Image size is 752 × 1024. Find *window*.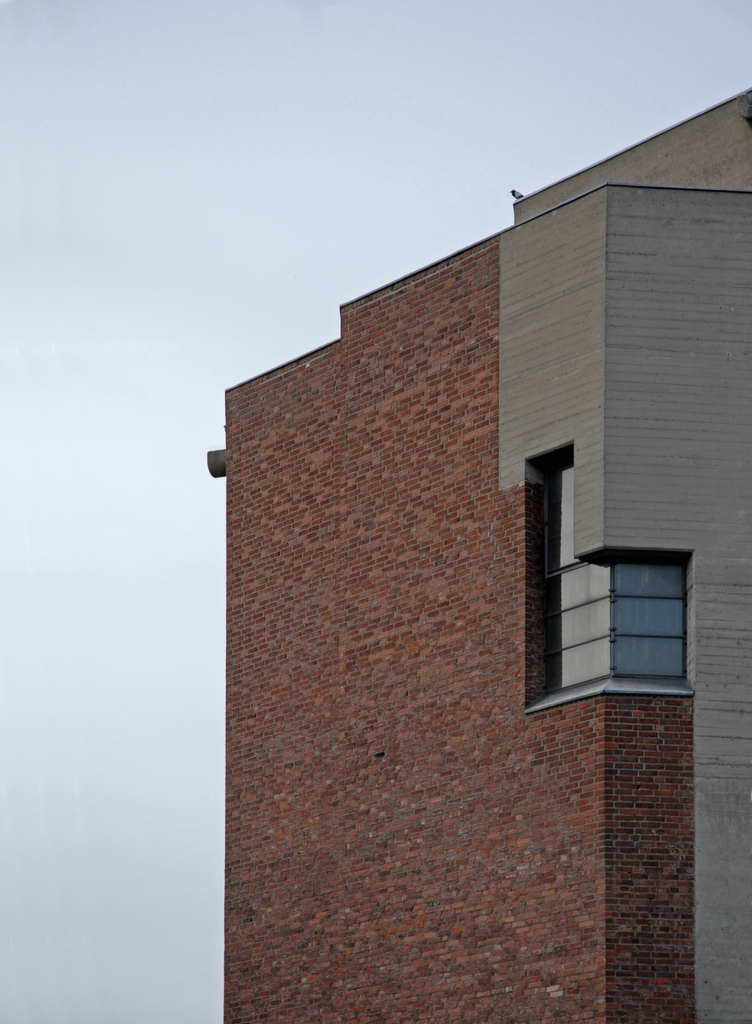
rect(522, 440, 695, 713).
